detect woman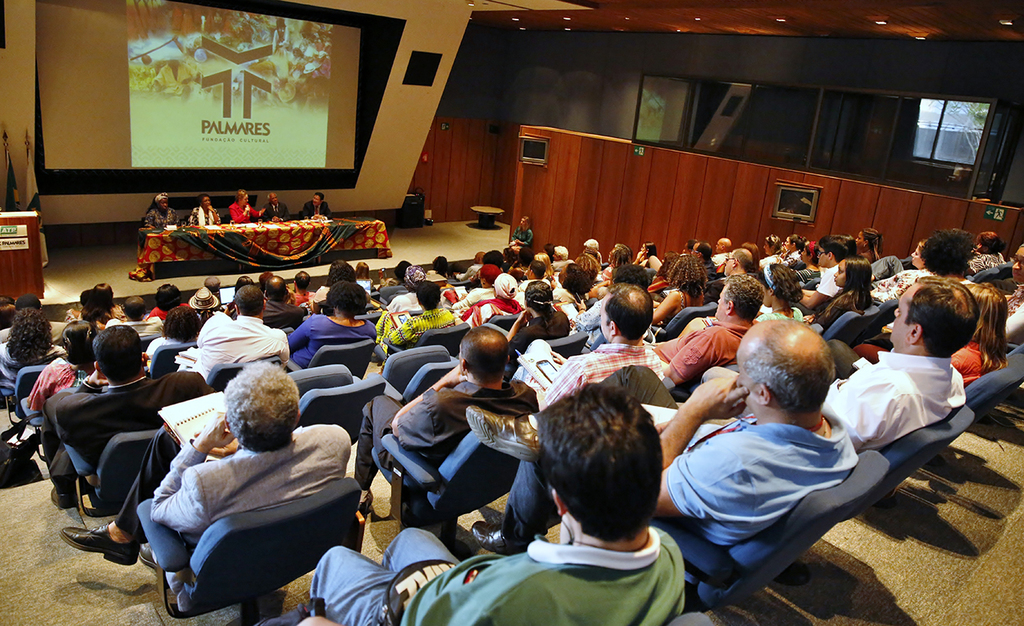
(603,244,636,280)
